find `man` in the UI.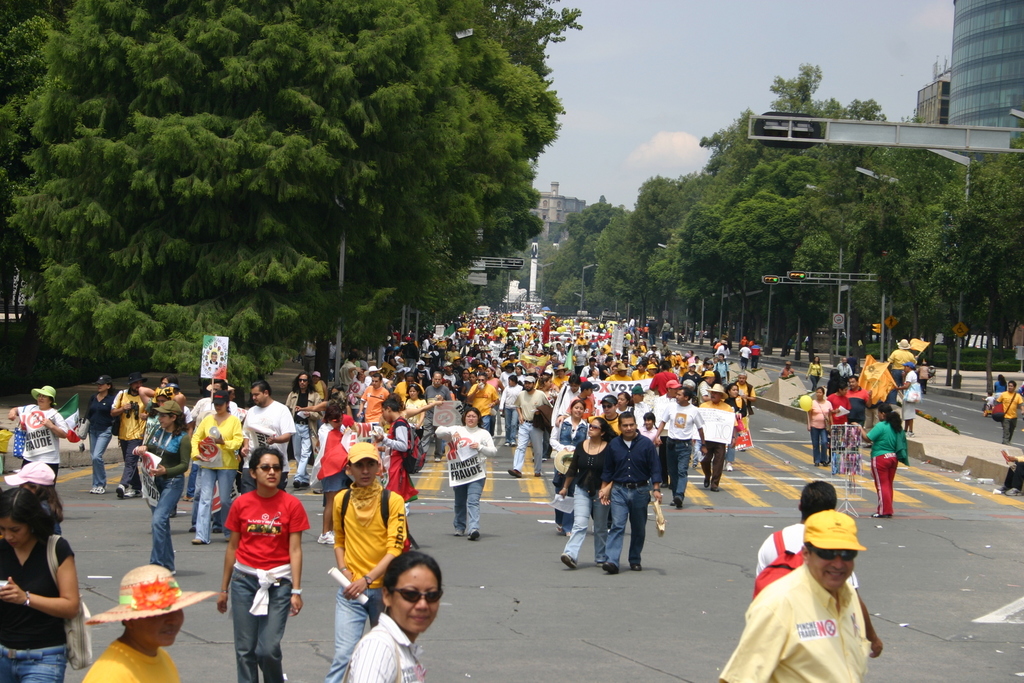
UI element at bbox=[286, 370, 325, 490].
